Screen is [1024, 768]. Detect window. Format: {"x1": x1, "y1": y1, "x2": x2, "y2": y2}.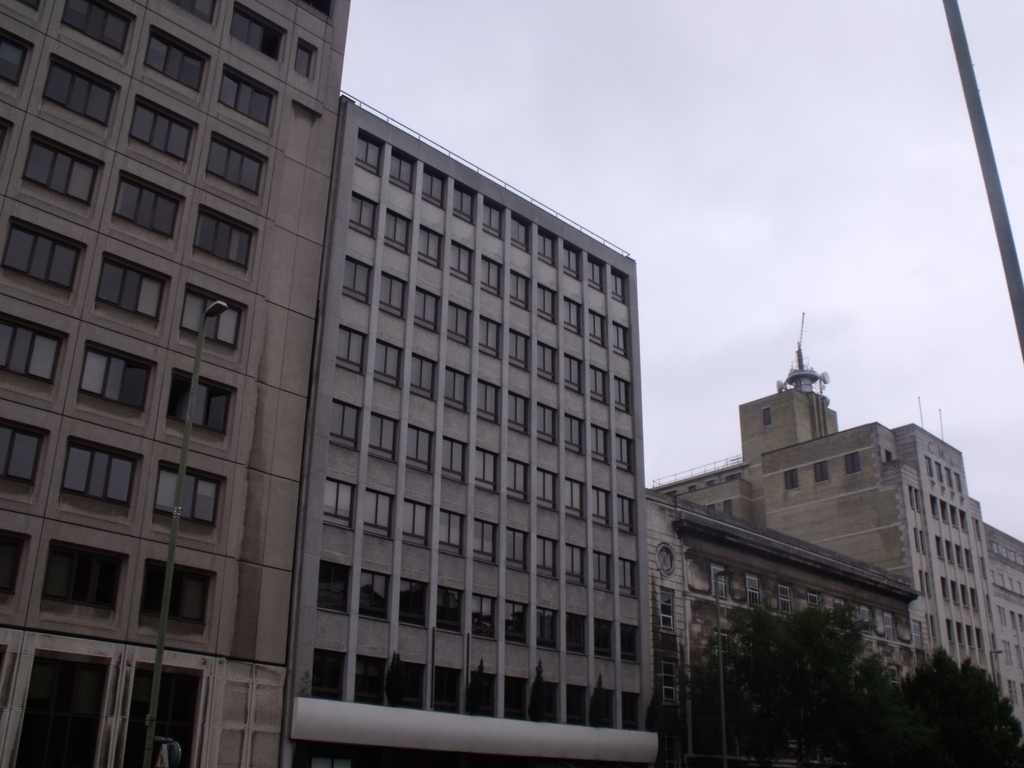
{"x1": 662, "y1": 662, "x2": 680, "y2": 707}.
